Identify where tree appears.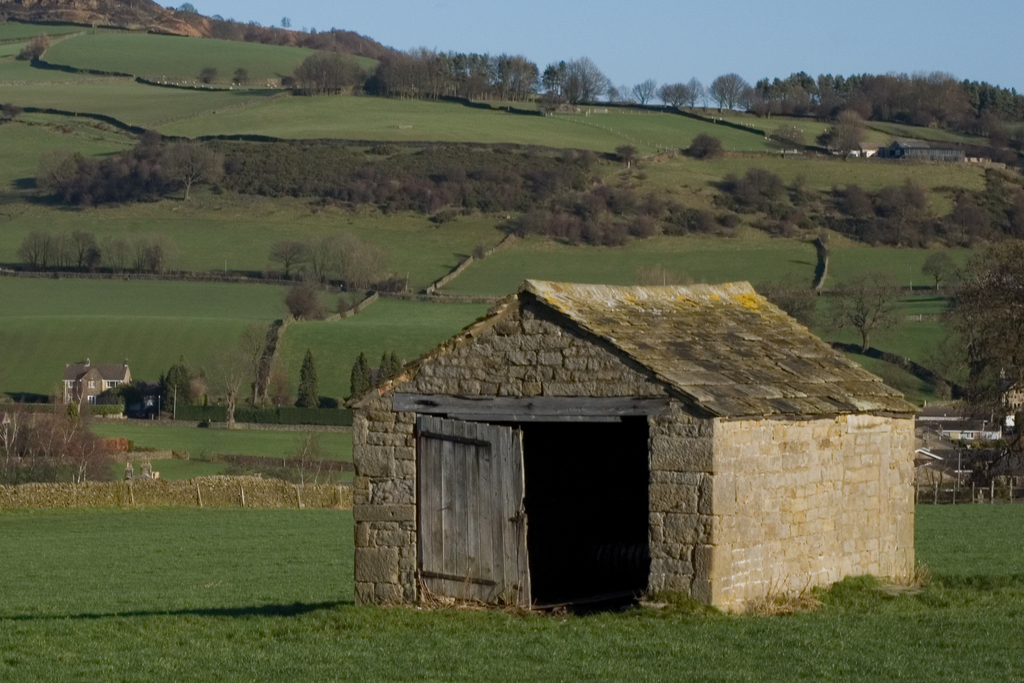
Appears at 829, 272, 900, 352.
